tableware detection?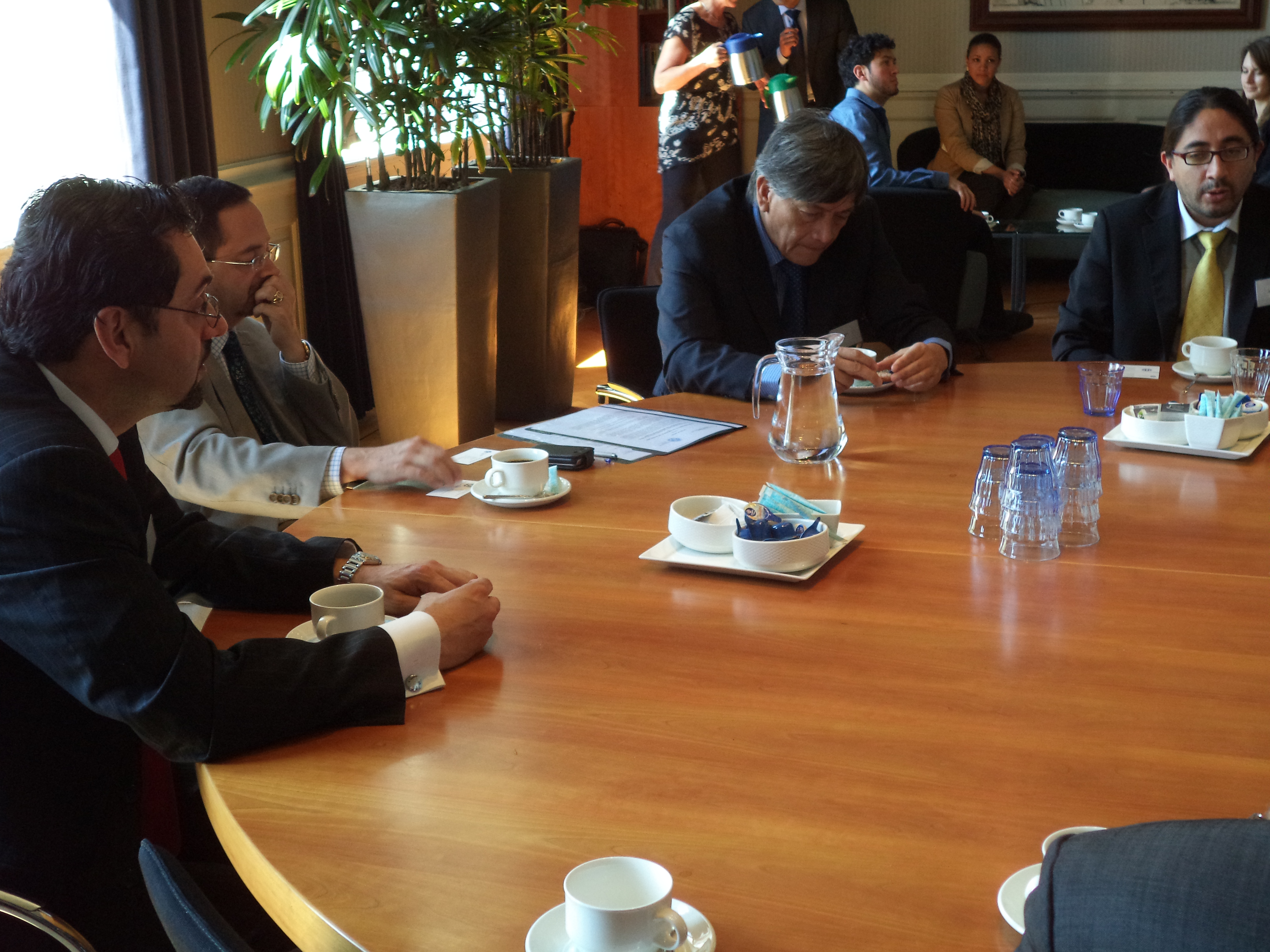
left=232, top=95, right=247, bottom=108
